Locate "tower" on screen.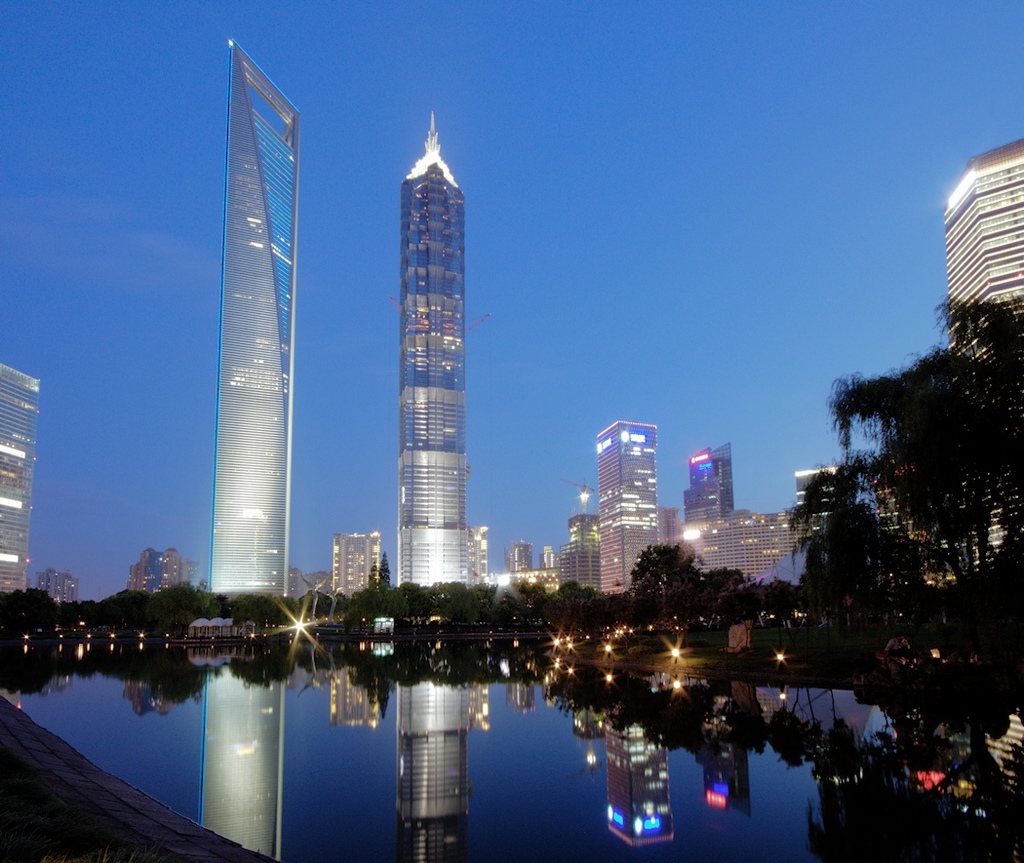
On screen at x1=361, y1=104, x2=496, y2=588.
